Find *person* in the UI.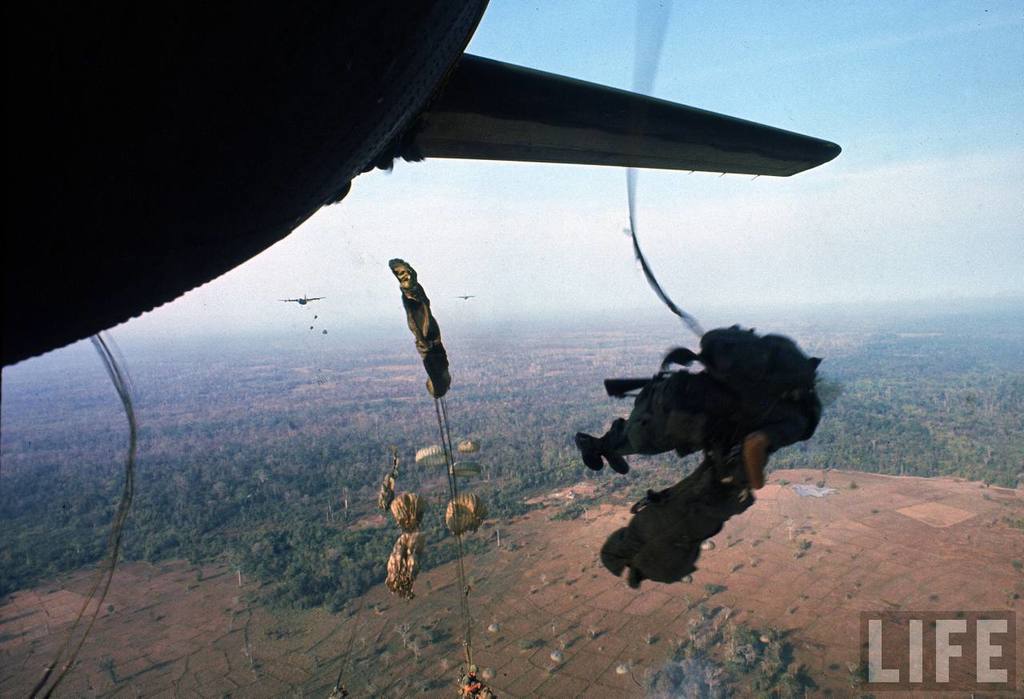
UI element at (left=574, top=368, right=822, bottom=491).
